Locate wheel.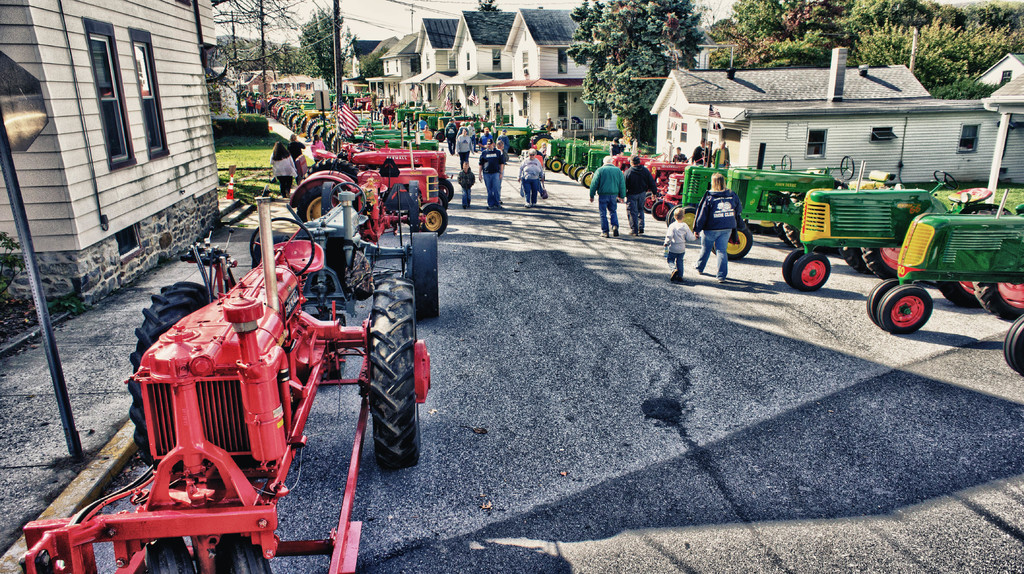
Bounding box: x1=333, y1=180, x2=366, y2=214.
